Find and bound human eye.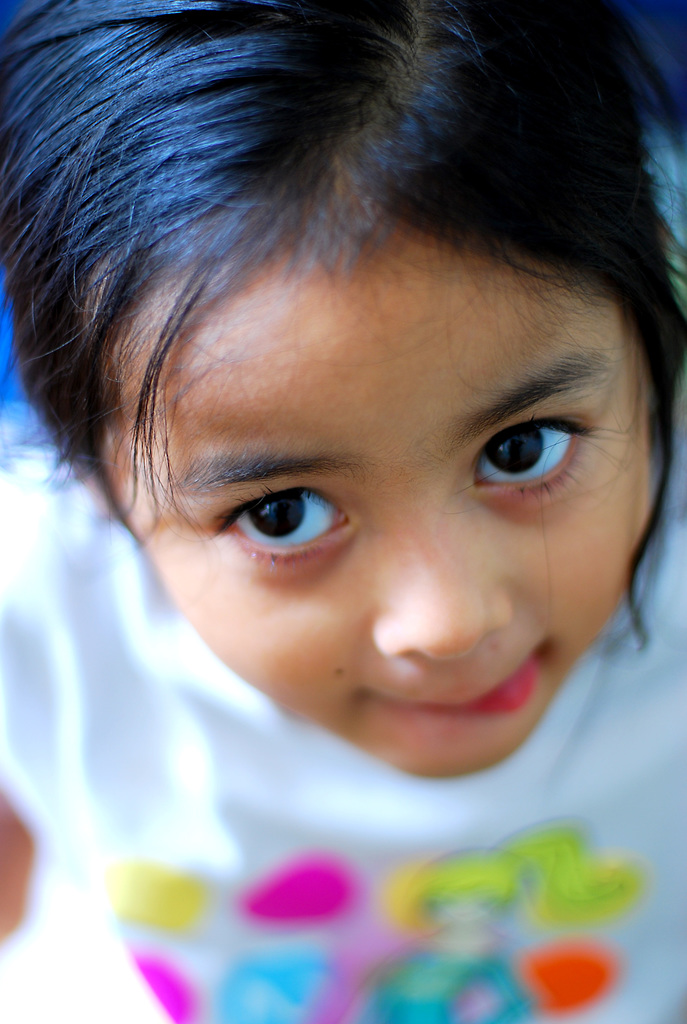
Bound: pyautogui.locateOnScreen(473, 412, 596, 498).
